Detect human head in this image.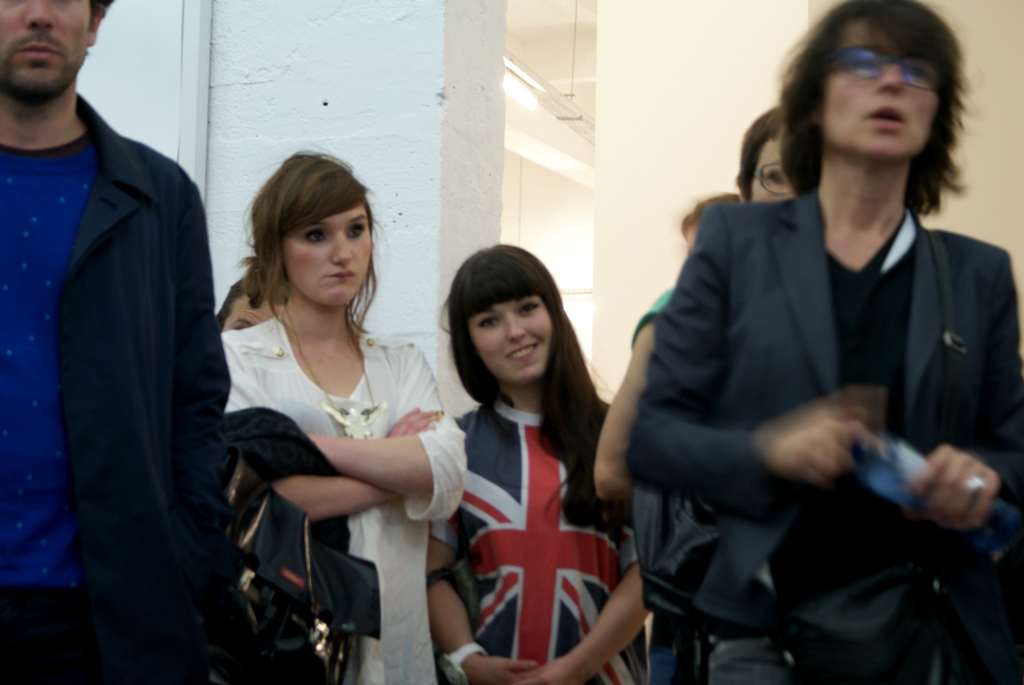
Detection: 735:109:803:204.
